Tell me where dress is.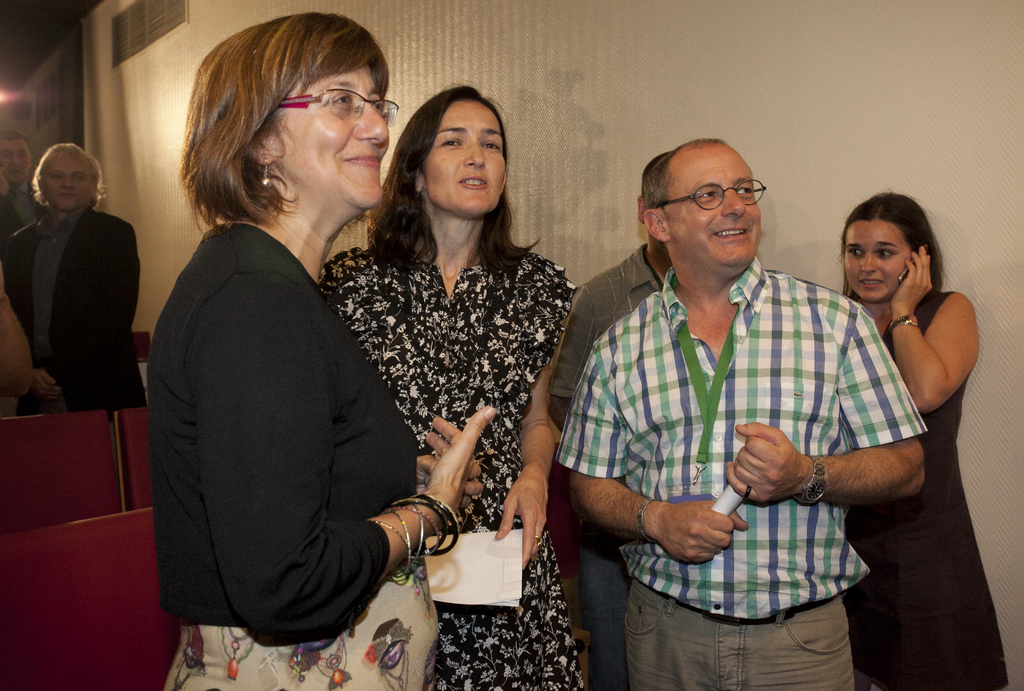
dress is at (x1=317, y1=245, x2=588, y2=690).
